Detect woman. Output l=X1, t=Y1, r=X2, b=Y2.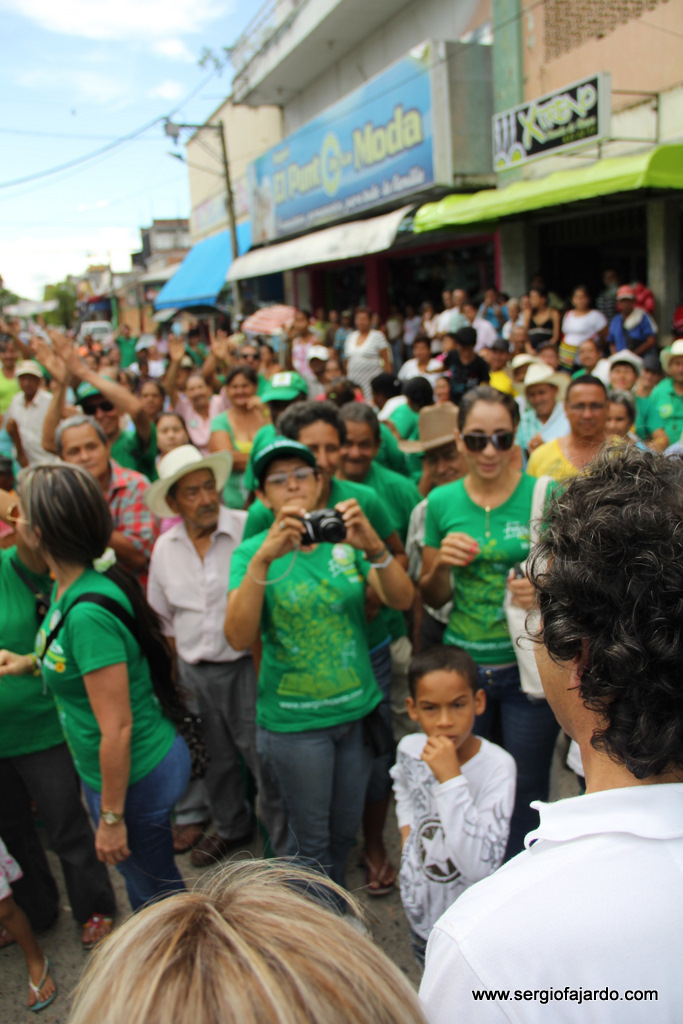
l=345, t=308, r=395, b=409.
